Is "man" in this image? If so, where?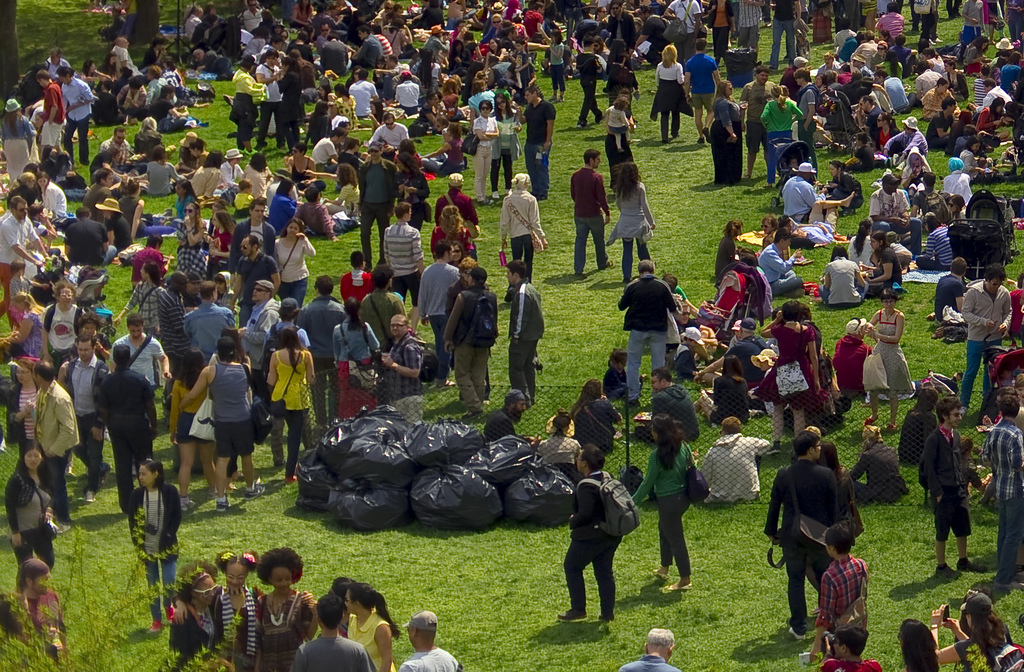
Yes, at Rect(228, 232, 283, 329).
